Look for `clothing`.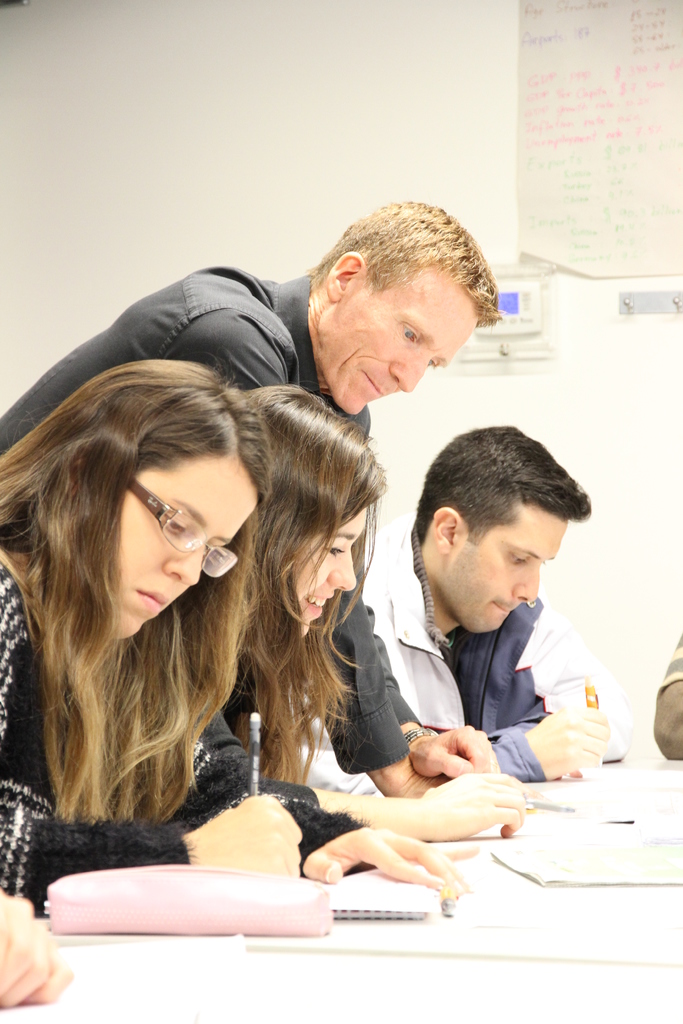
Found: l=363, t=526, r=631, b=760.
